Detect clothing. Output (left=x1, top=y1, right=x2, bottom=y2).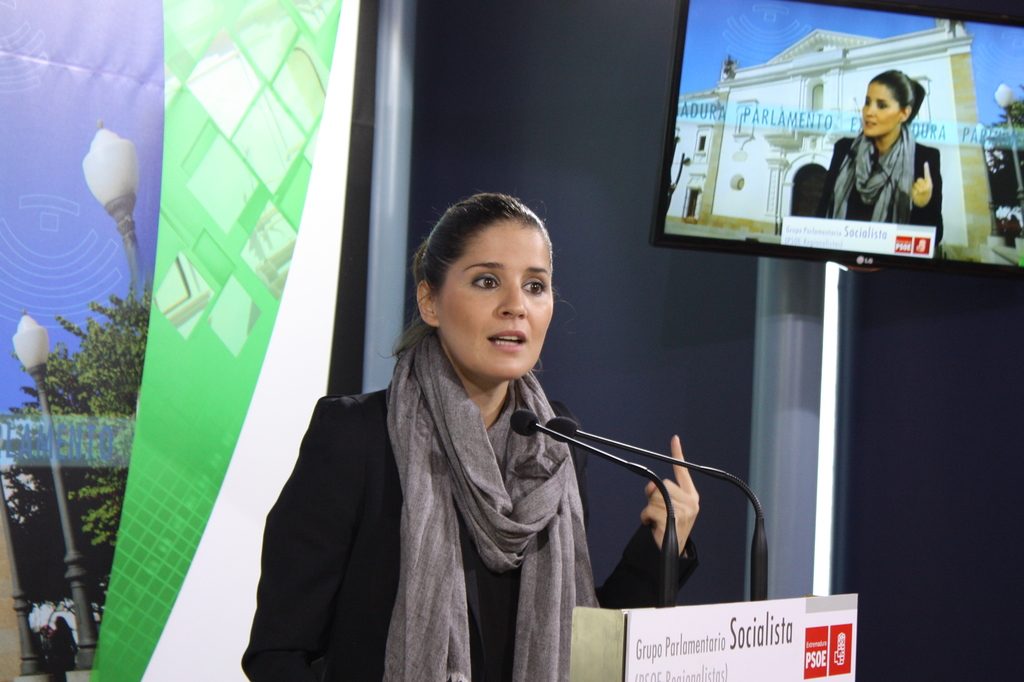
(left=826, top=134, right=940, bottom=245).
